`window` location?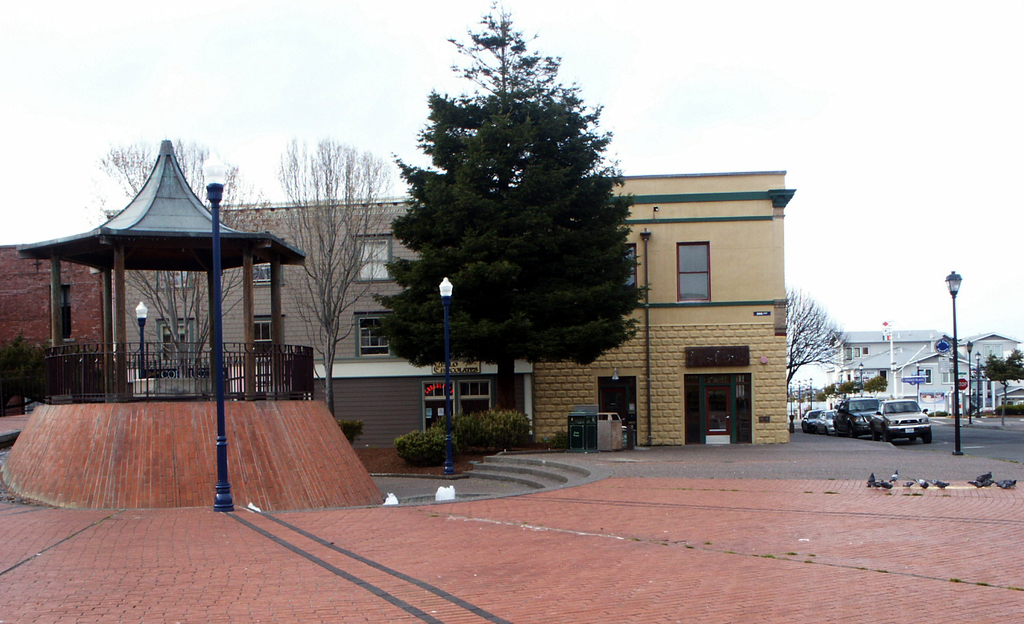
rect(46, 283, 73, 346)
